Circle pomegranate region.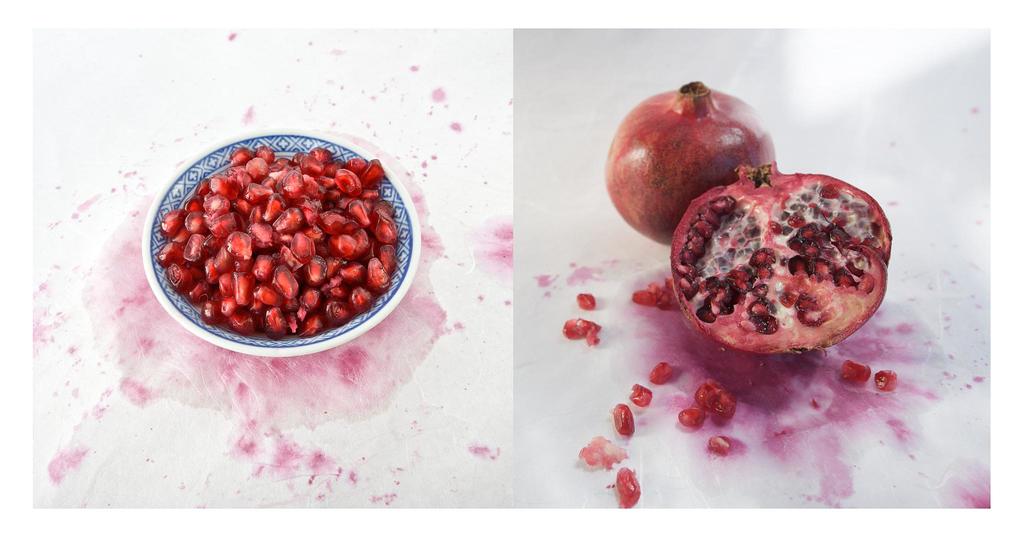
Region: rect(615, 404, 636, 436).
